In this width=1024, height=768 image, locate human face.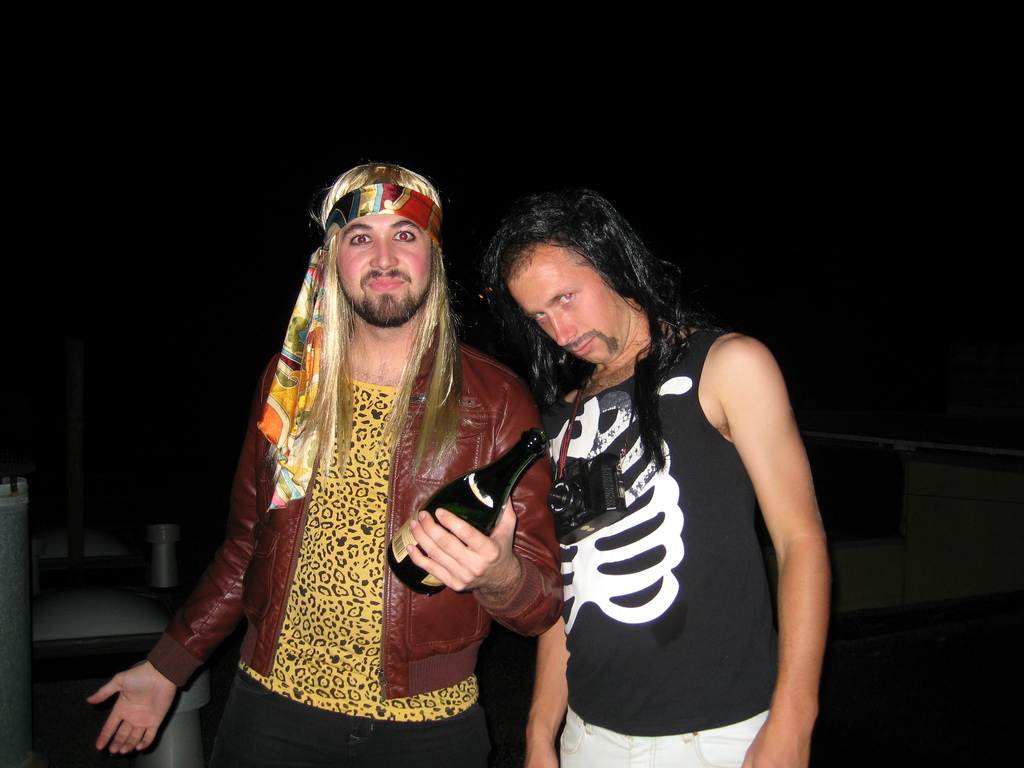
Bounding box: (506, 244, 628, 365).
